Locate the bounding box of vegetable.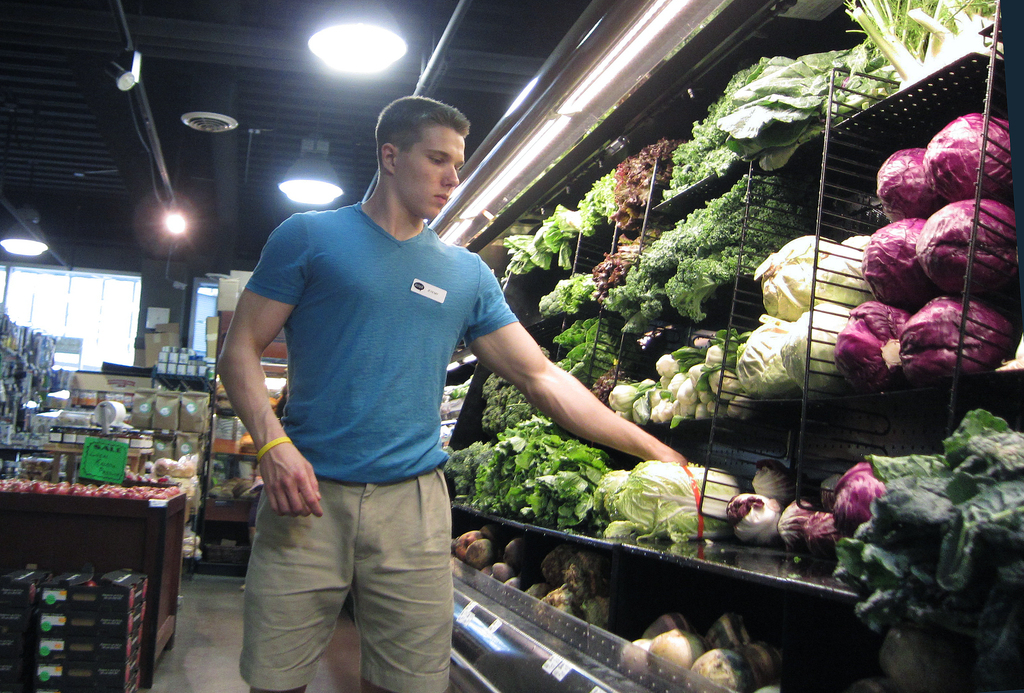
Bounding box: <bbox>483, 159, 630, 270</bbox>.
